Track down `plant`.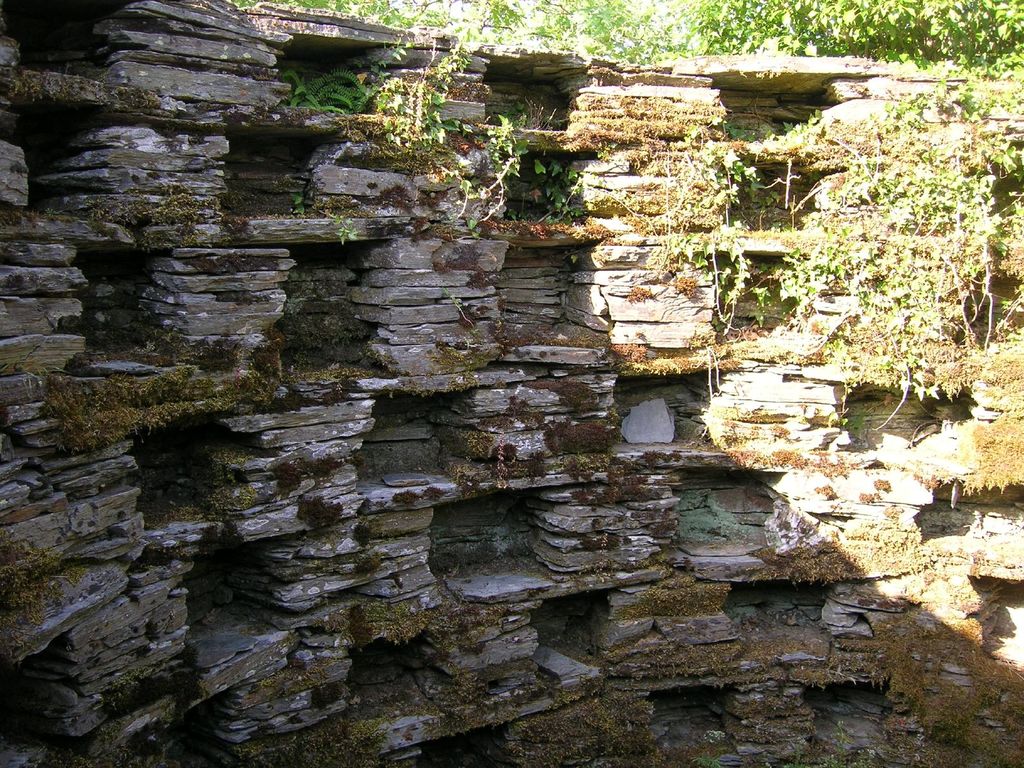
Tracked to box=[813, 449, 869, 479].
